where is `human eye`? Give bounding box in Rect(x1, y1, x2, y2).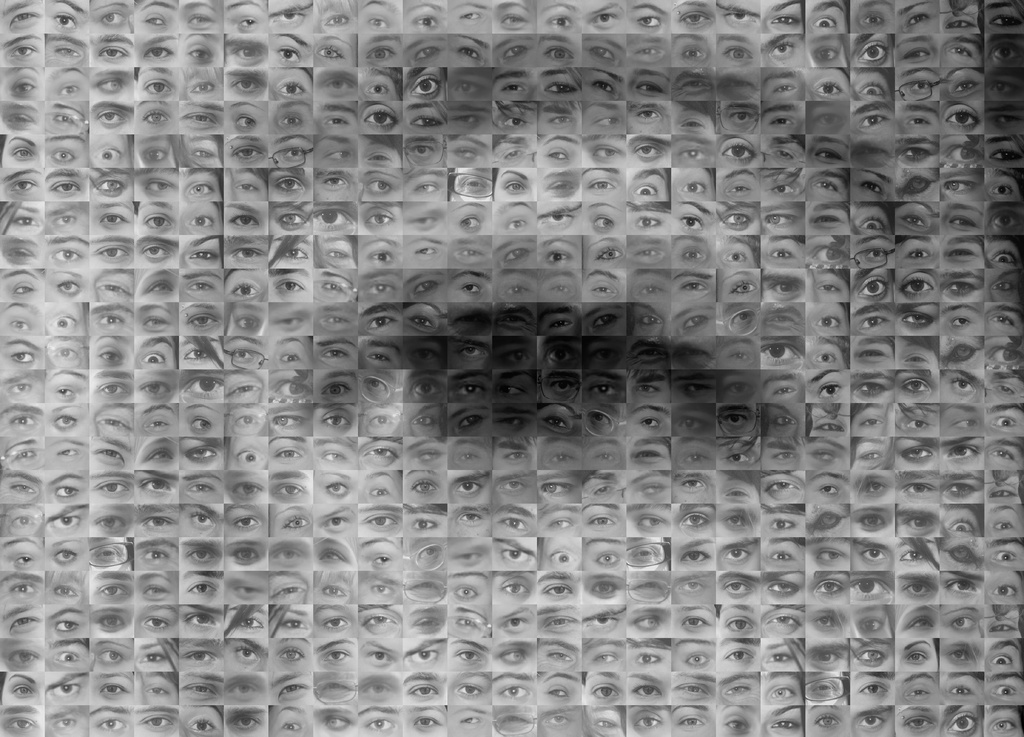
Rect(720, 139, 754, 165).
